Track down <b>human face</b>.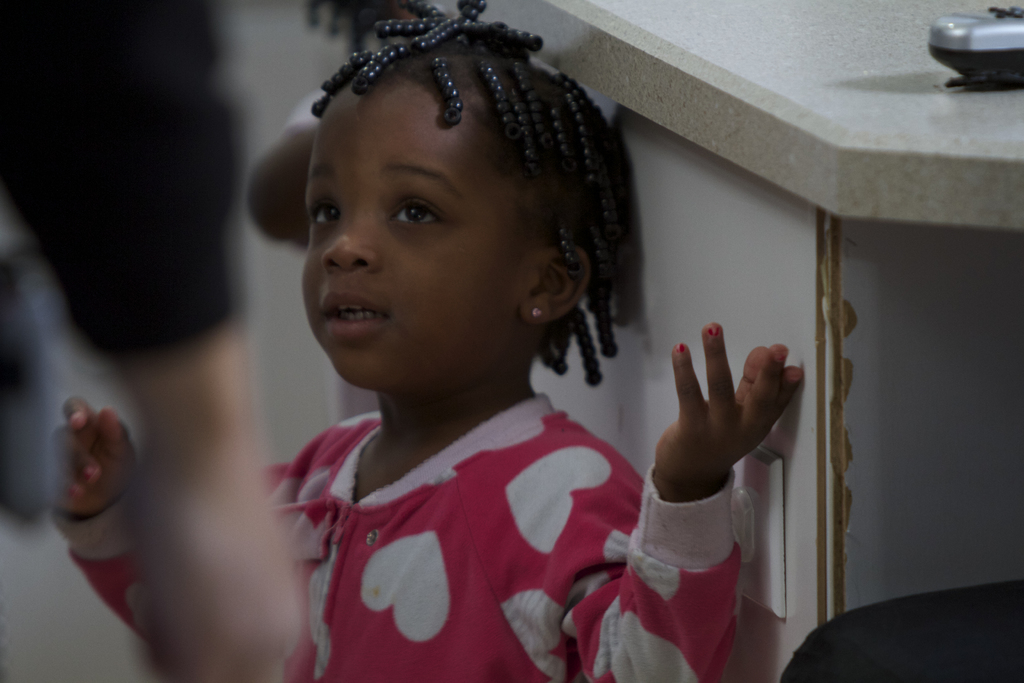
Tracked to region(293, 76, 543, 399).
